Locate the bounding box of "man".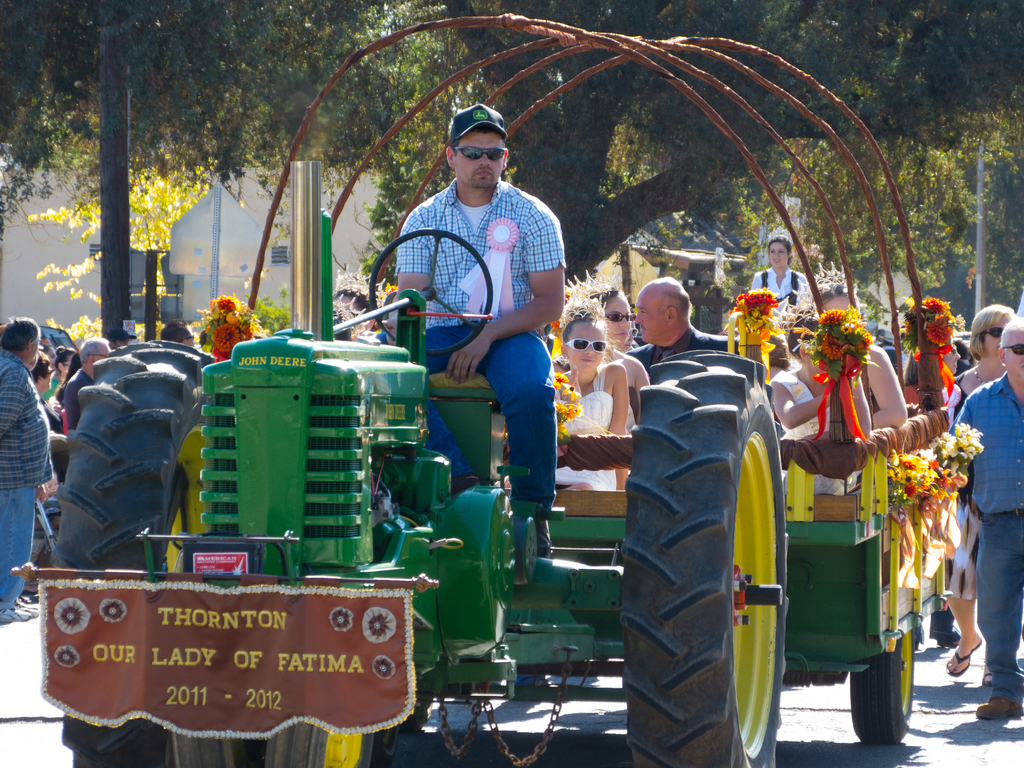
Bounding box: <box>625,275,739,366</box>.
